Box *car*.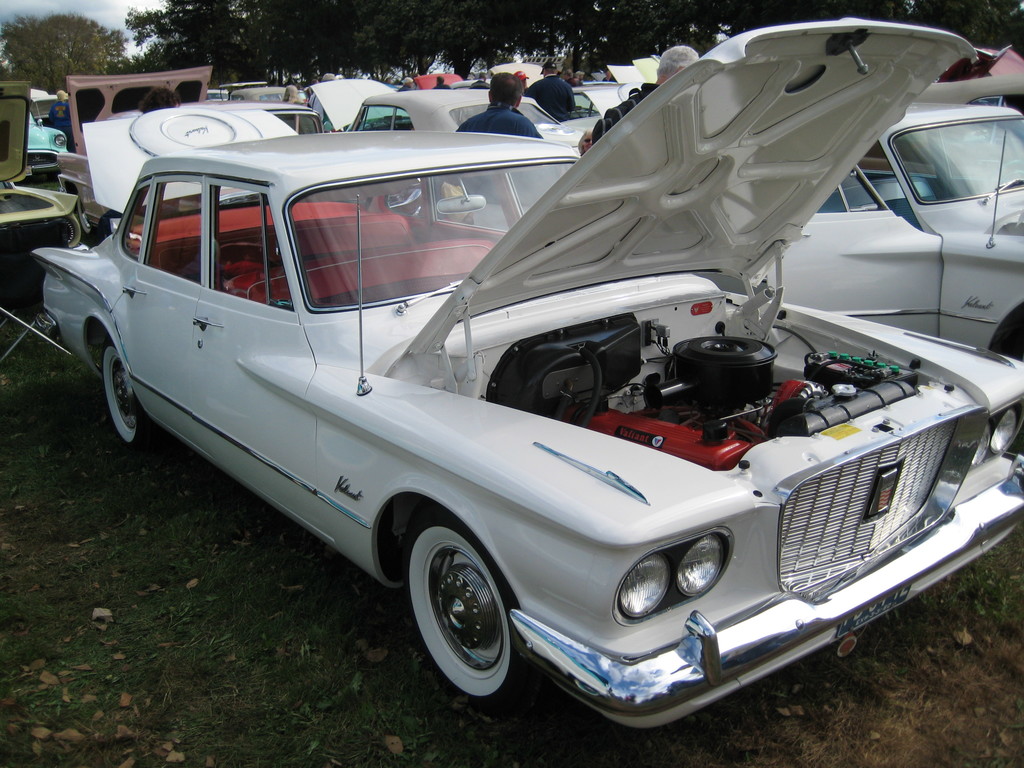
locate(310, 72, 599, 151).
